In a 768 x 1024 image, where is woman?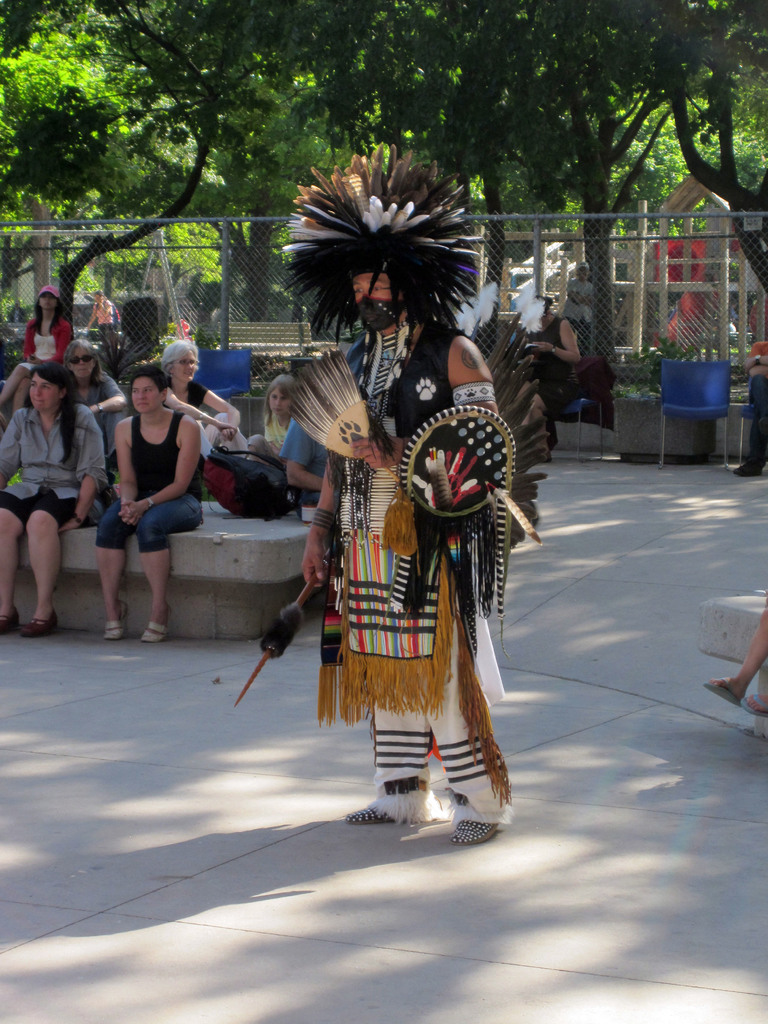
region(97, 364, 200, 640).
